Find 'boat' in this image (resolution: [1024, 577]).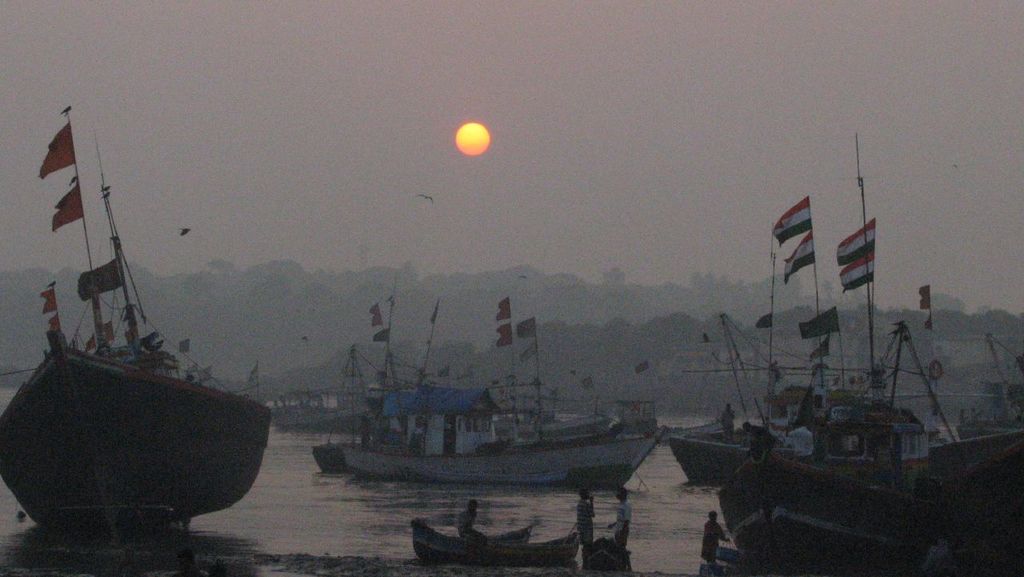
{"left": 314, "top": 296, "right": 674, "bottom": 495}.
